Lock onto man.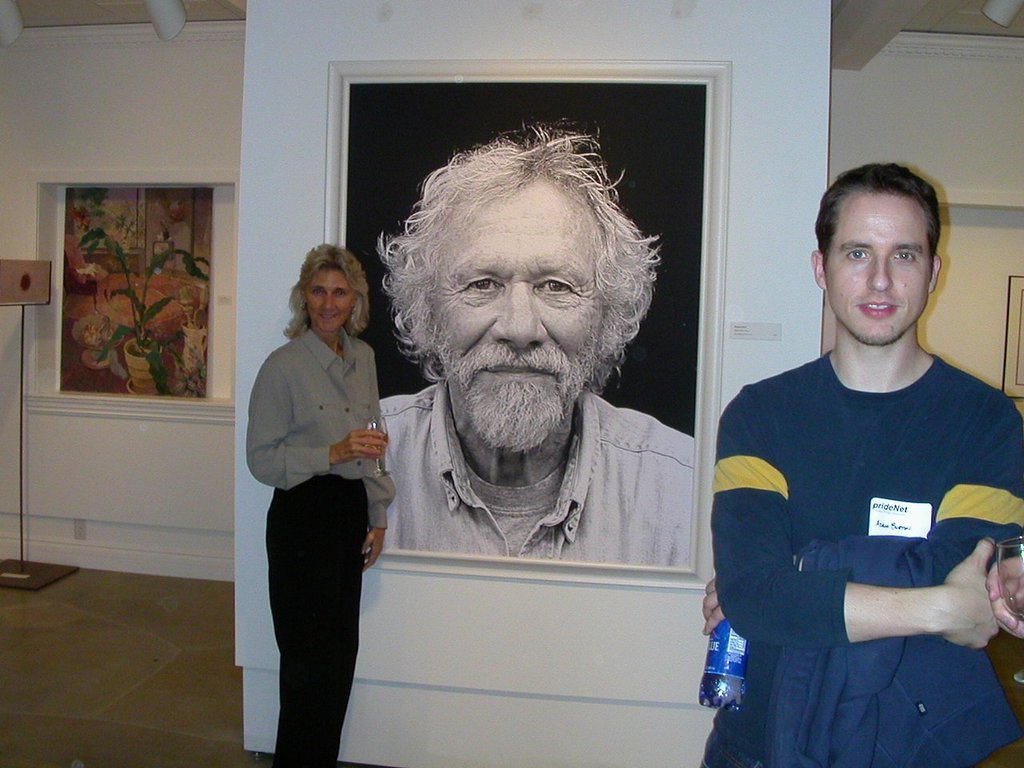
Locked: l=713, t=146, r=1018, b=757.
